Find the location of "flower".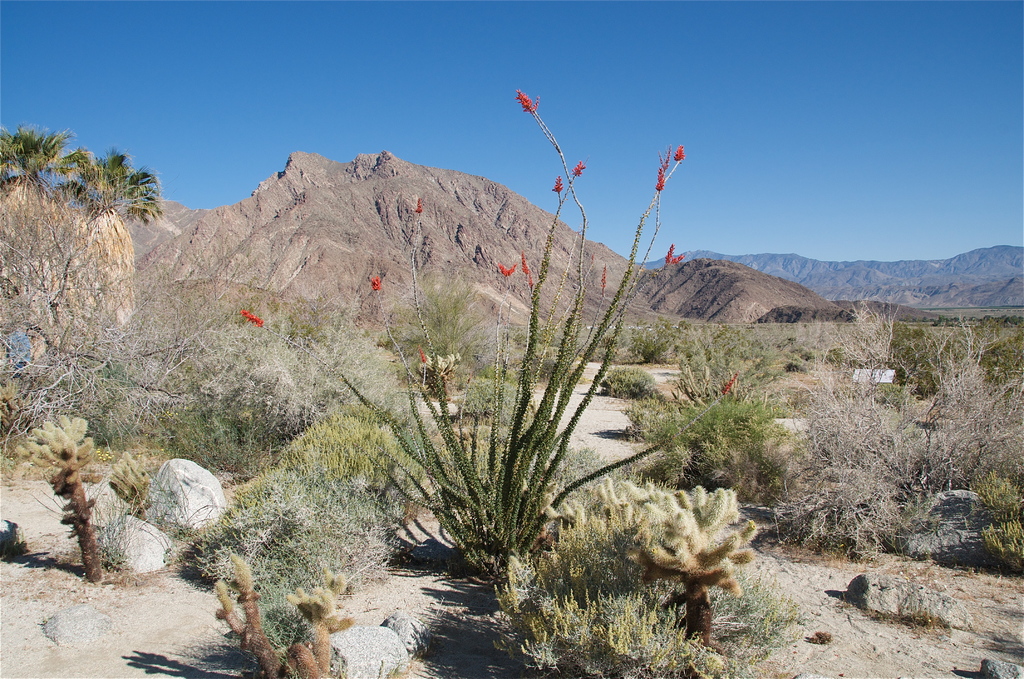
Location: pyautogui.locateOnScreen(419, 346, 428, 363).
